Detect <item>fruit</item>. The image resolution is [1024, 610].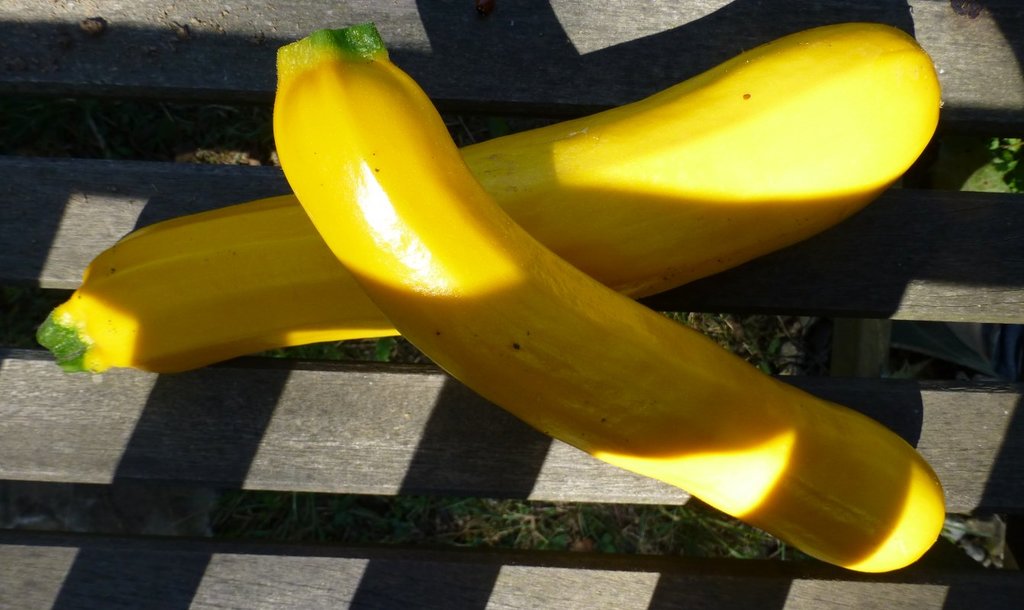
<box>265,29,944,571</box>.
